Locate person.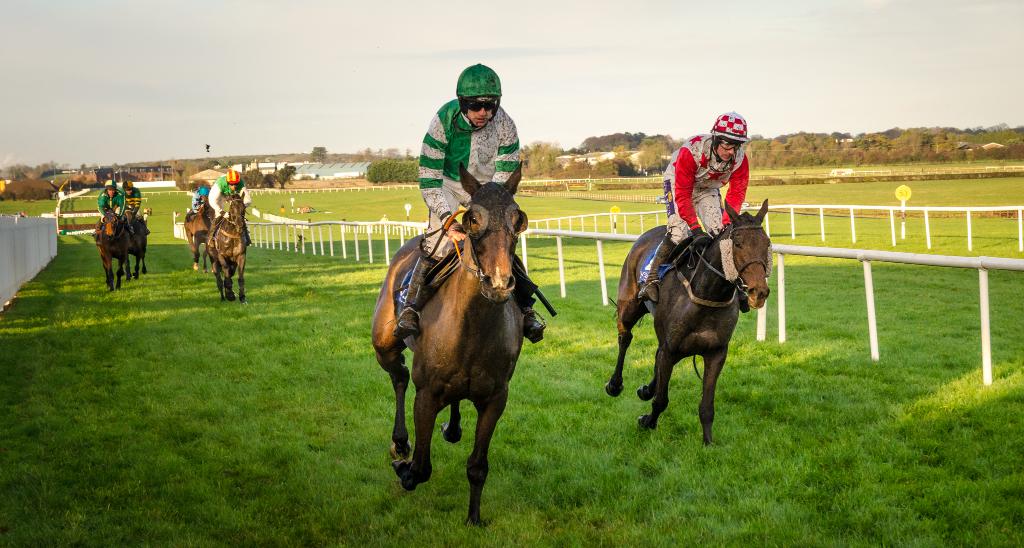
Bounding box: x1=207, y1=162, x2=257, y2=247.
